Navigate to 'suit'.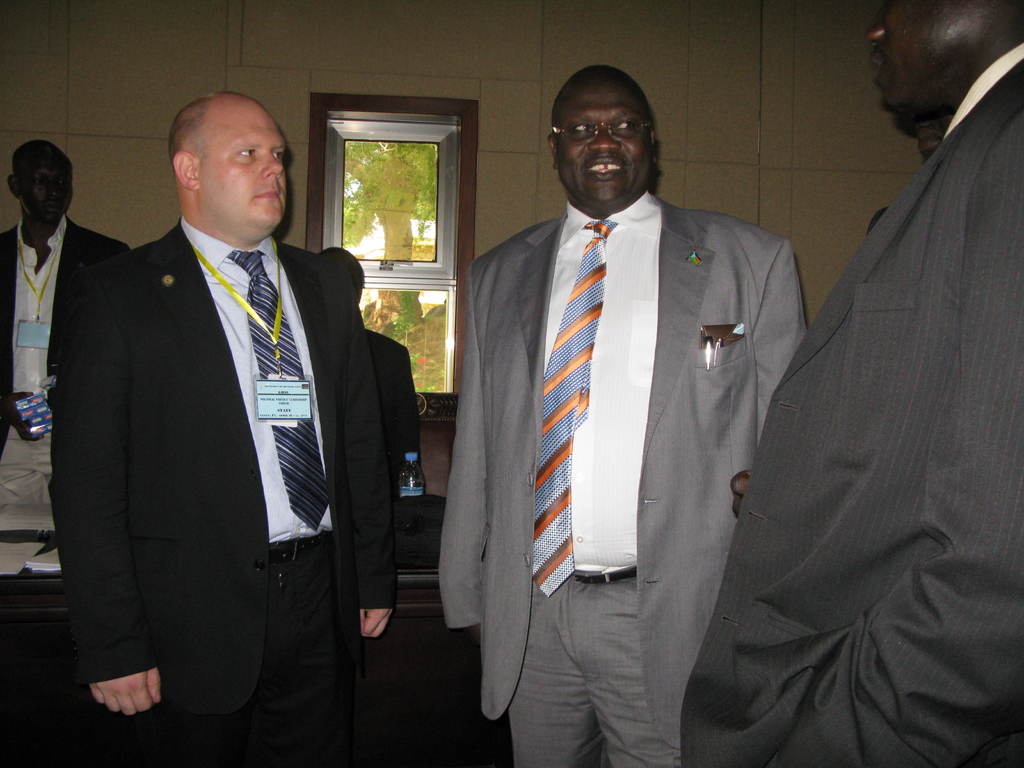
Navigation target: left=364, top=326, right=420, bottom=481.
